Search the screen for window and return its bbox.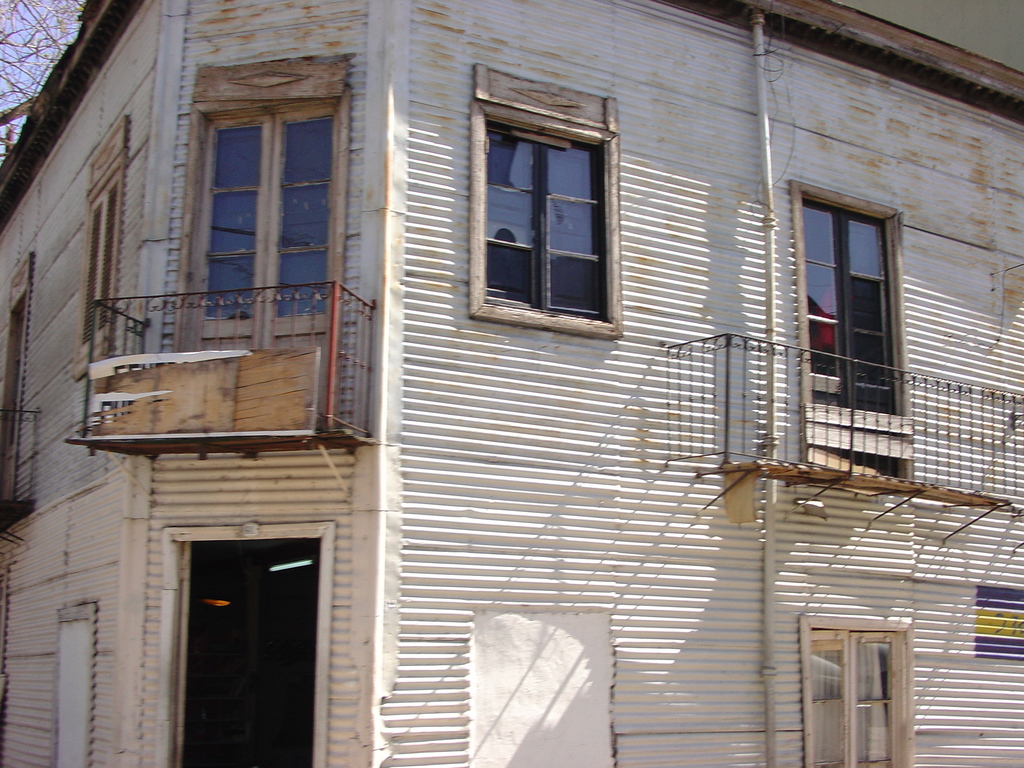
Found: l=0, t=282, r=26, b=517.
